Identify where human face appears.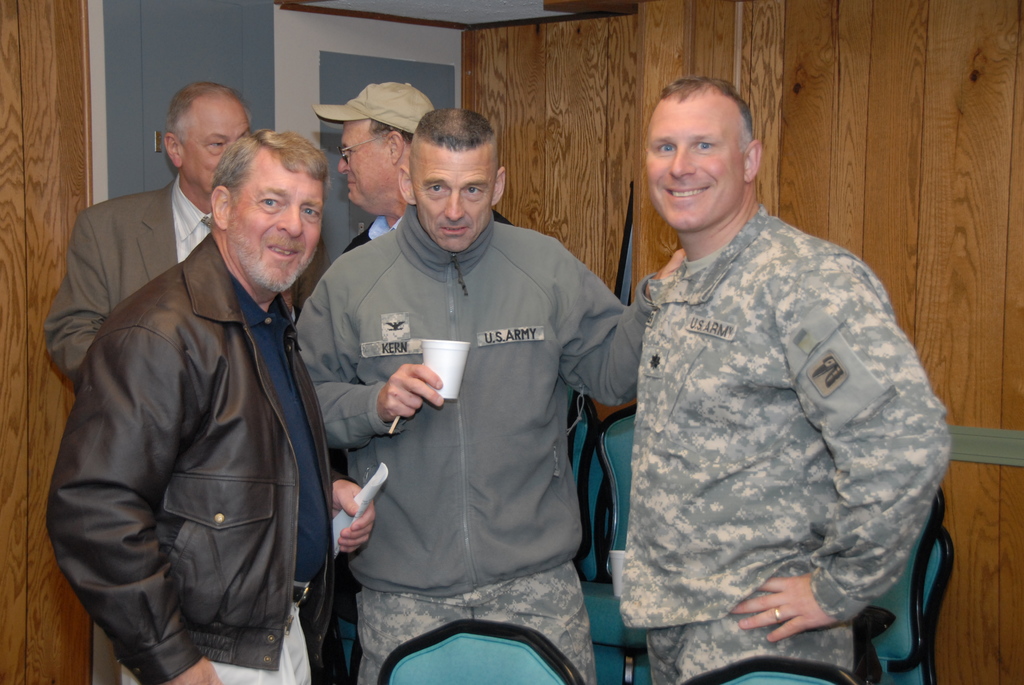
Appears at 233/159/321/294.
